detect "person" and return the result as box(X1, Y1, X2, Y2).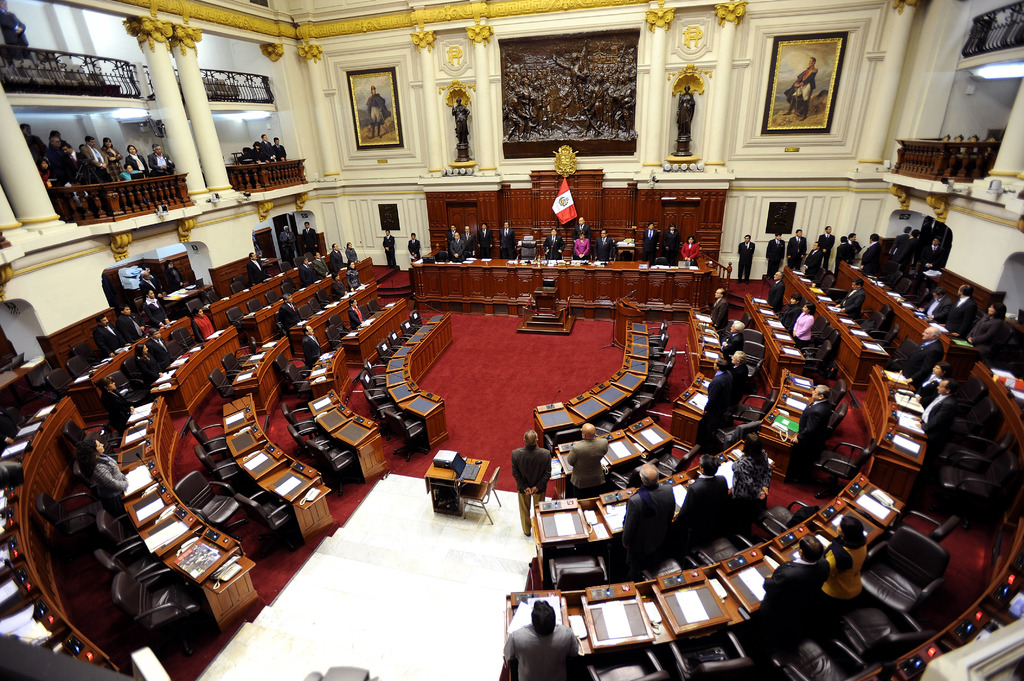
box(786, 228, 806, 277).
